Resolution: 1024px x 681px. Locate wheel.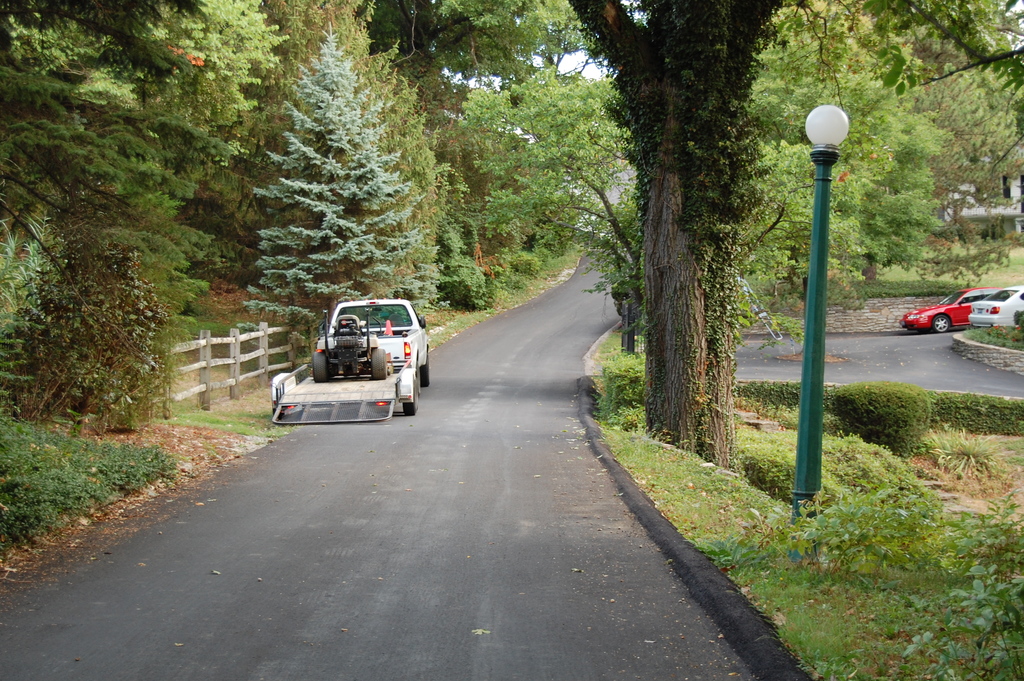
[left=422, top=356, right=429, bottom=387].
